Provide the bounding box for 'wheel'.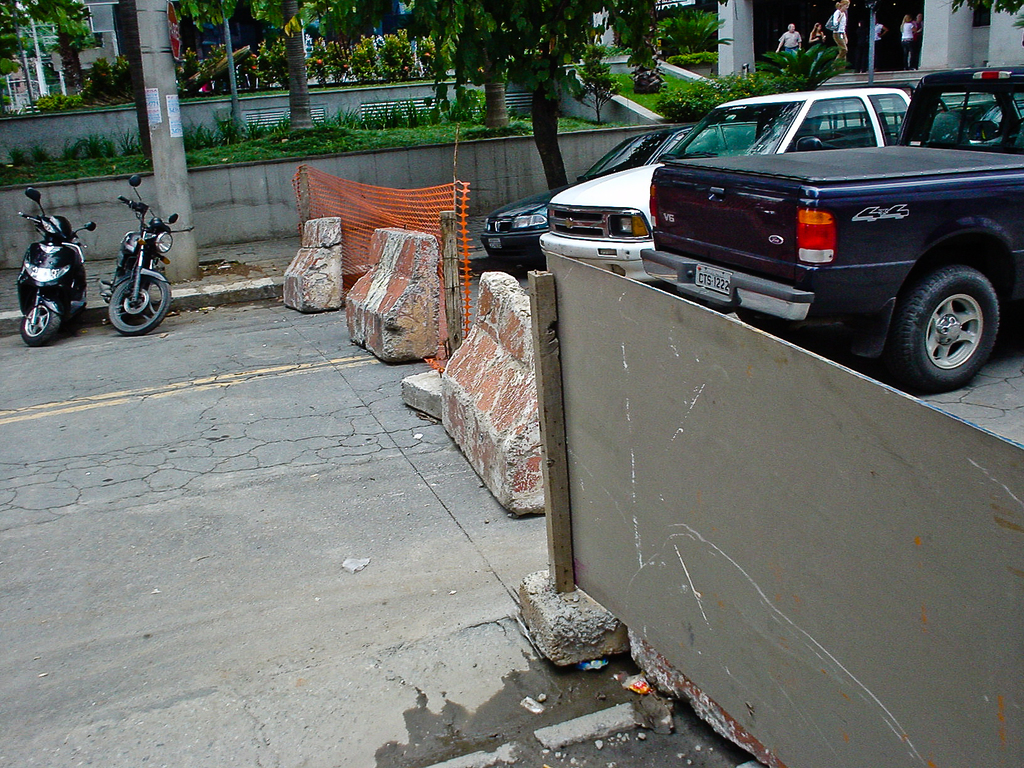
(895, 230, 998, 381).
